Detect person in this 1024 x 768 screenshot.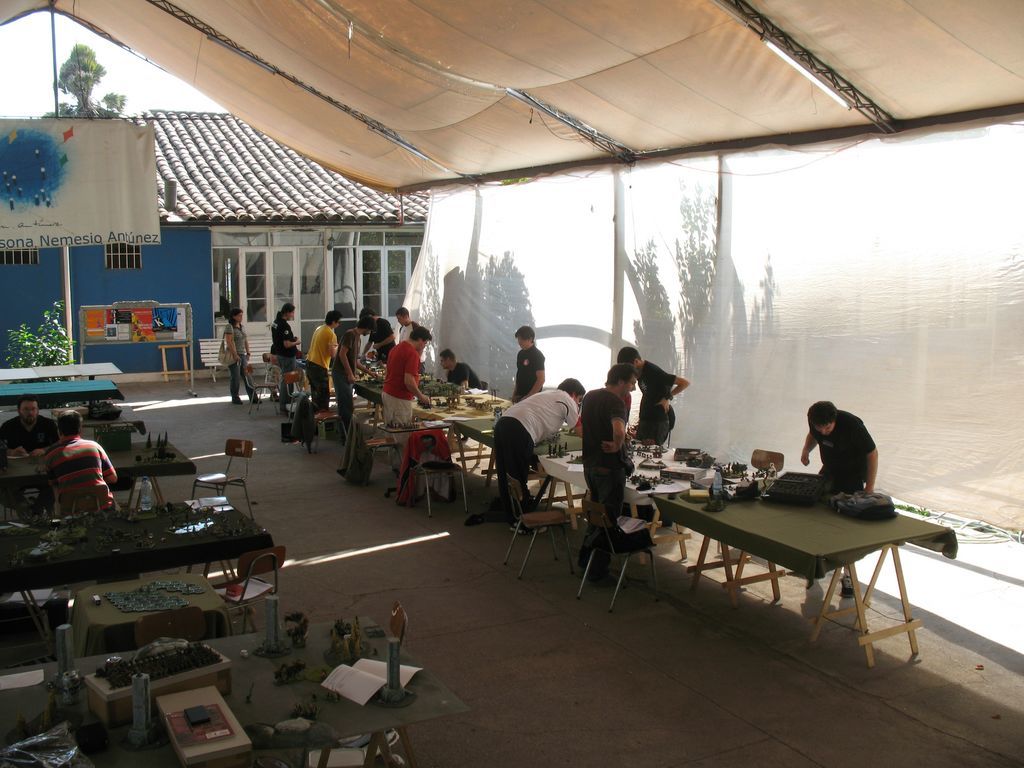
Detection: [left=439, top=348, right=486, bottom=389].
